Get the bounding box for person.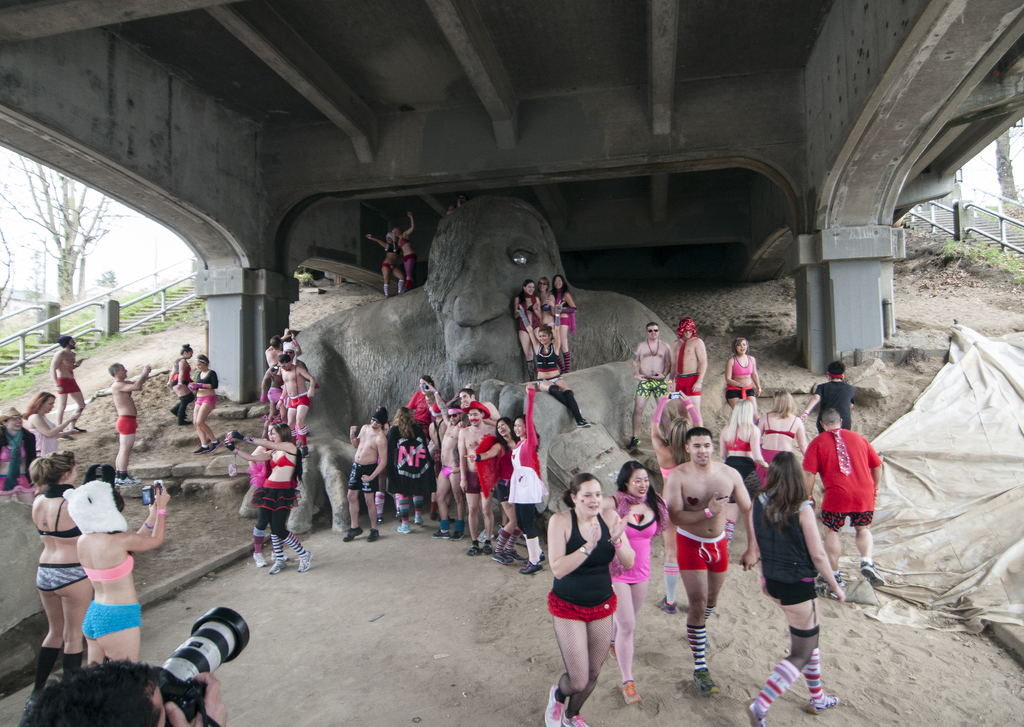
pyautogui.locateOnScreen(550, 277, 575, 370).
